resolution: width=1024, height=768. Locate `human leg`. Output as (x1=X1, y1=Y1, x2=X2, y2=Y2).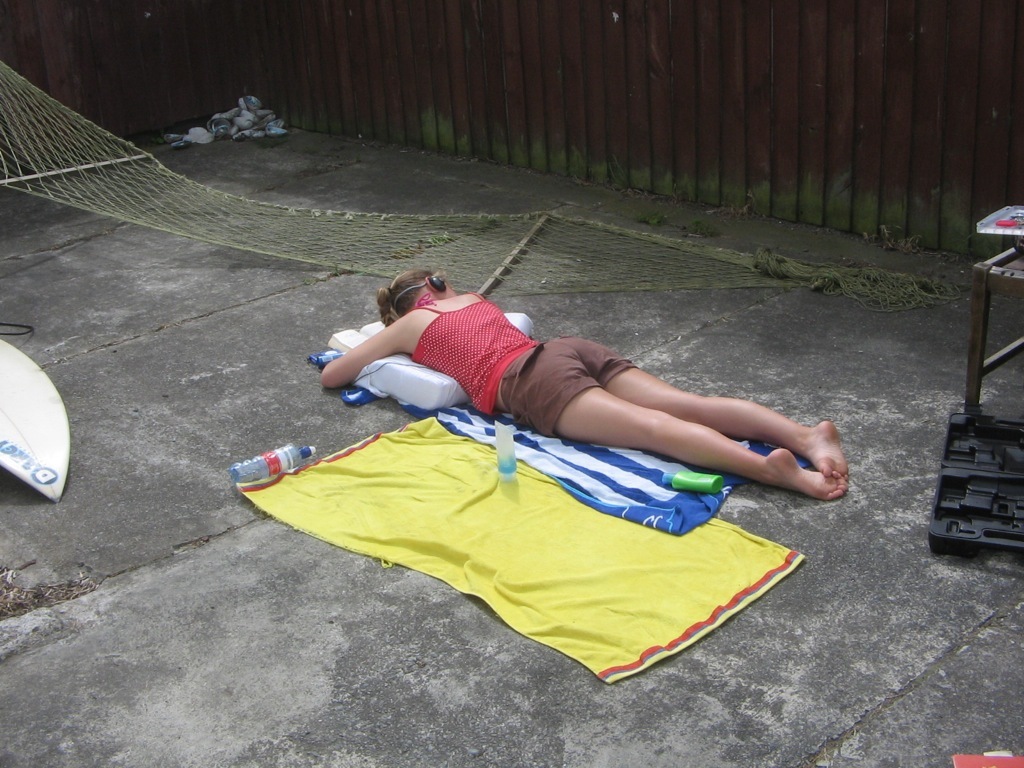
(x1=532, y1=333, x2=850, y2=473).
